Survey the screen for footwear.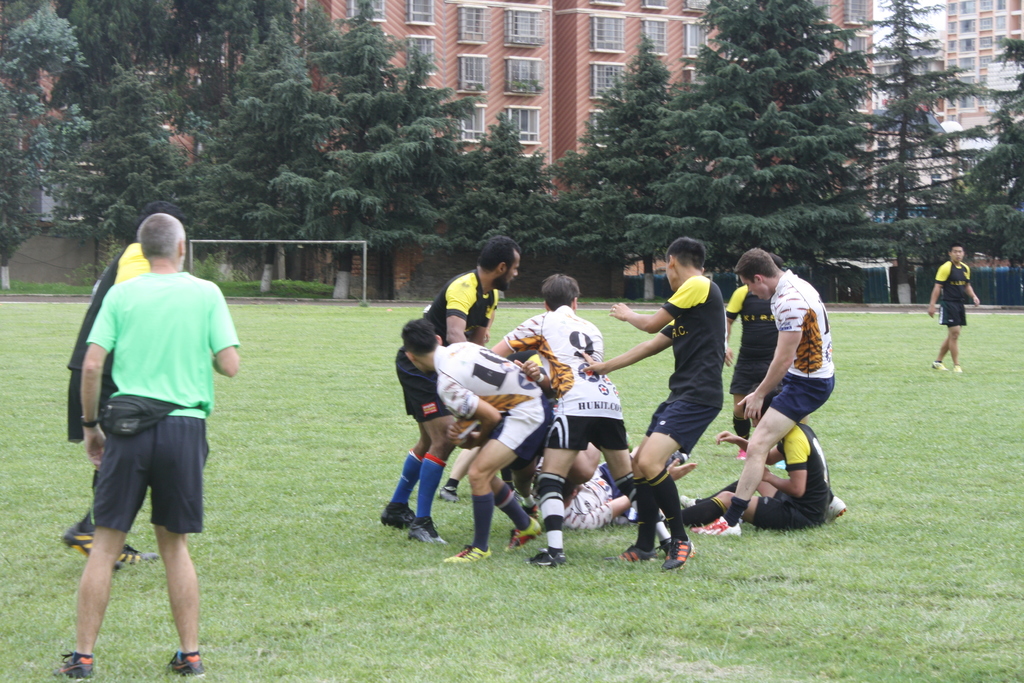
Survey found: 952 365 961 371.
